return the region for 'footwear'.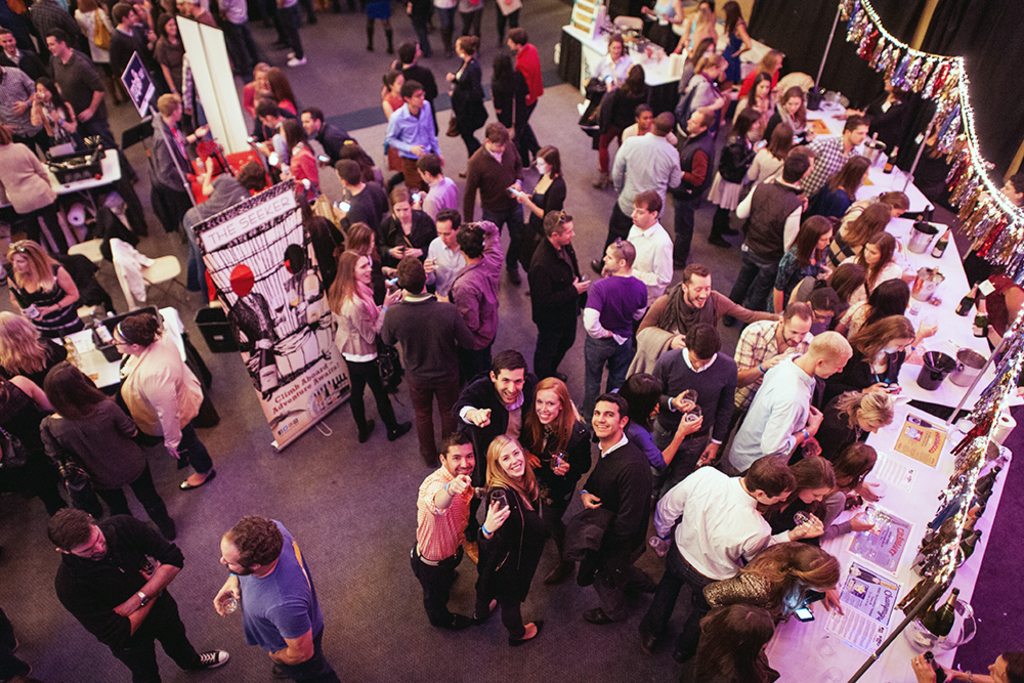
(x1=670, y1=644, x2=703, y2=667).
